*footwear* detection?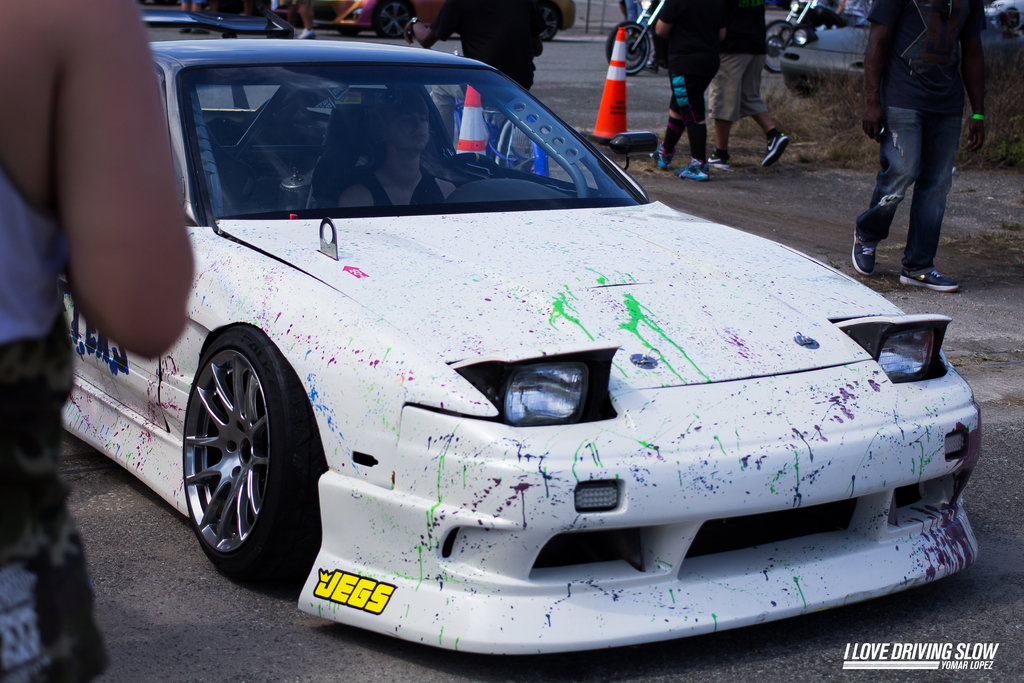
region(652, 145, 671, 172)
